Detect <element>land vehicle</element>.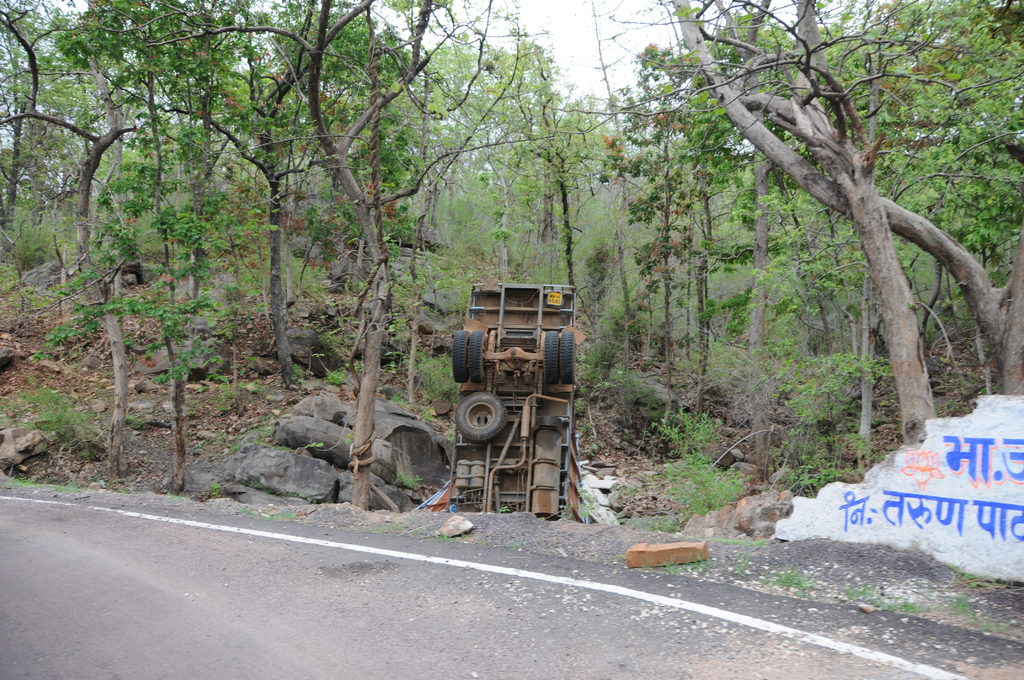
Detected at [432, 272, 610, 518].
